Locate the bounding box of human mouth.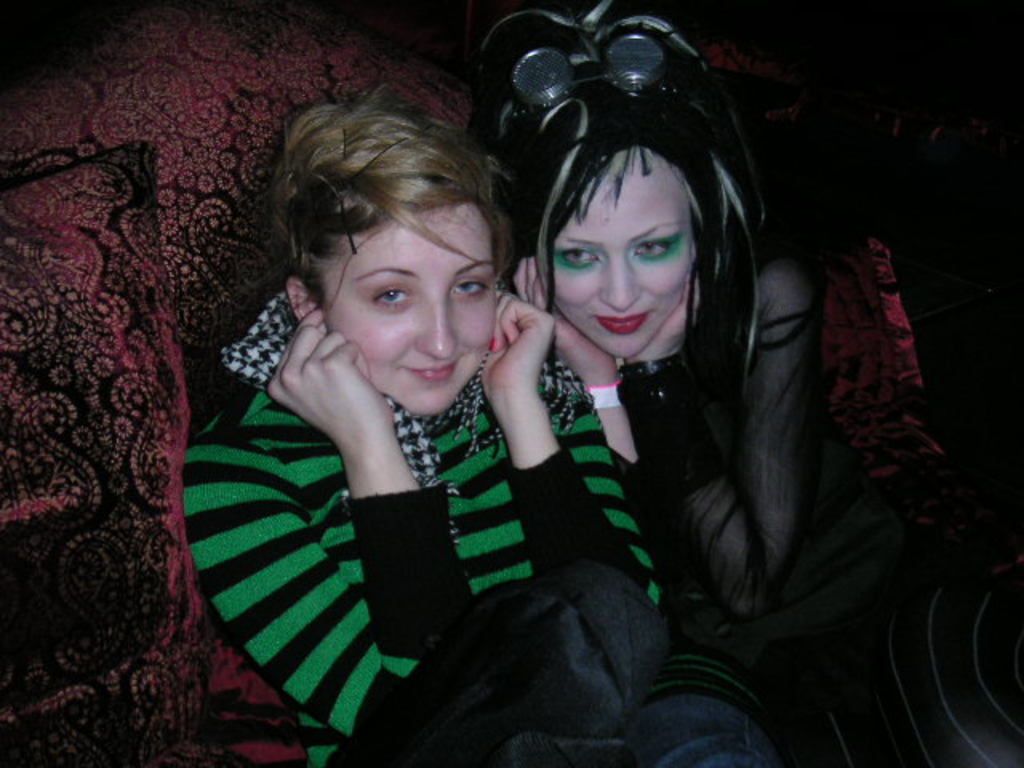
Bounding box: x1=402 y1=362 x2=464 y2=382.
